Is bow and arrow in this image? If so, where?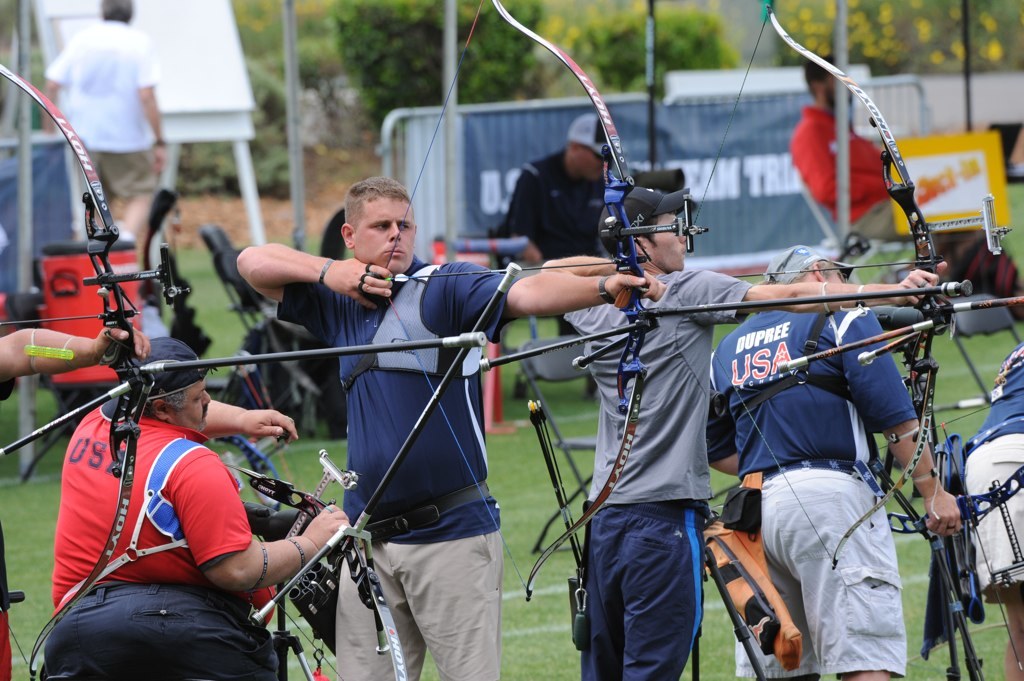
Yes, at 384/0/707/598.
